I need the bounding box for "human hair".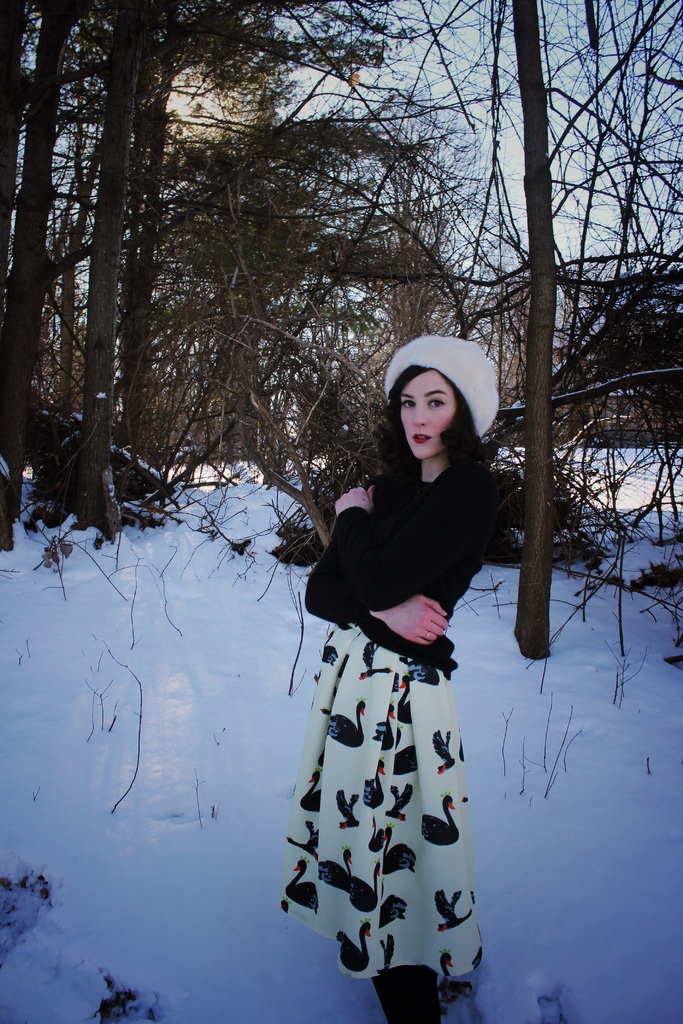
Here it is: <region>372, 369, 480, 456</region>.
